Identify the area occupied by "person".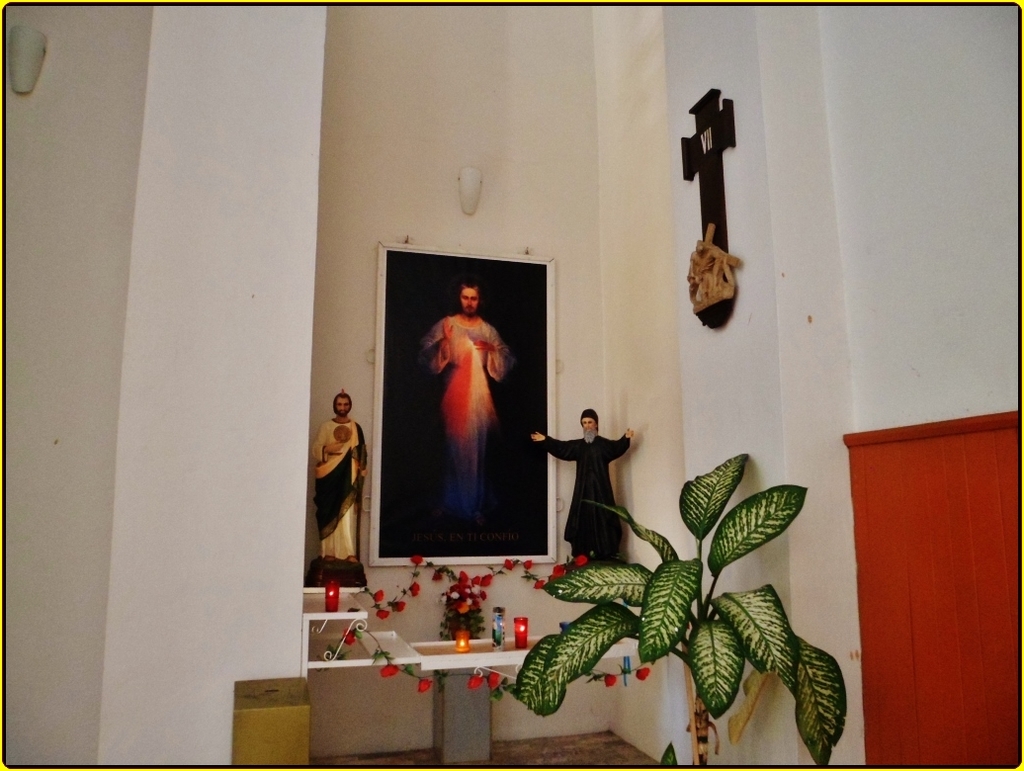
Area: detection(544, 390, 631, 580).
